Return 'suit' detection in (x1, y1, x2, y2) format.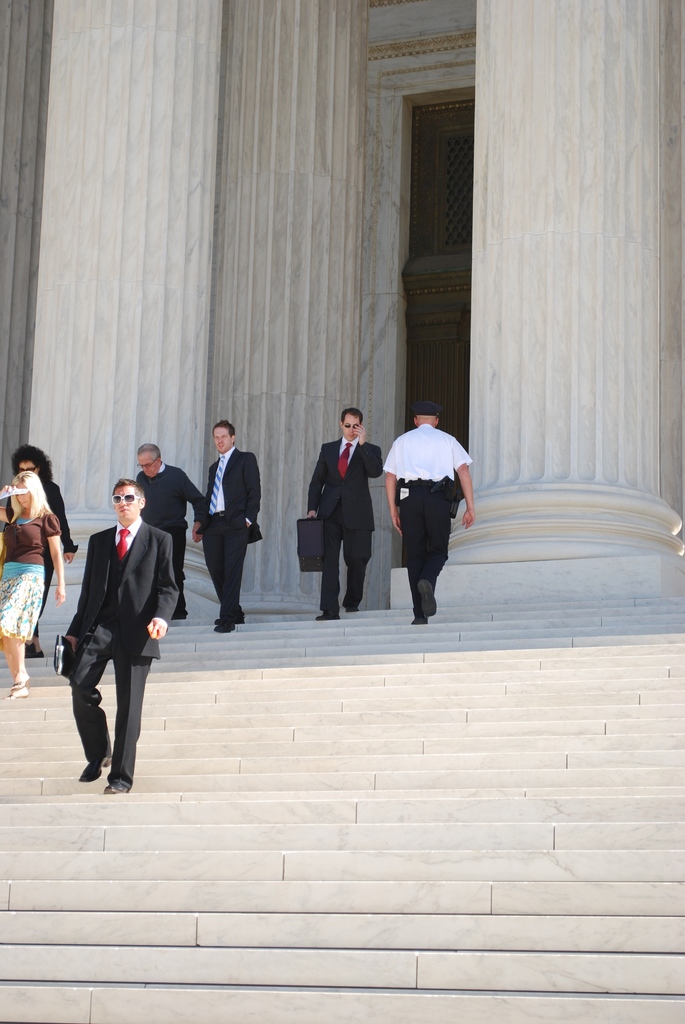
(193, 451, 263, 610).
